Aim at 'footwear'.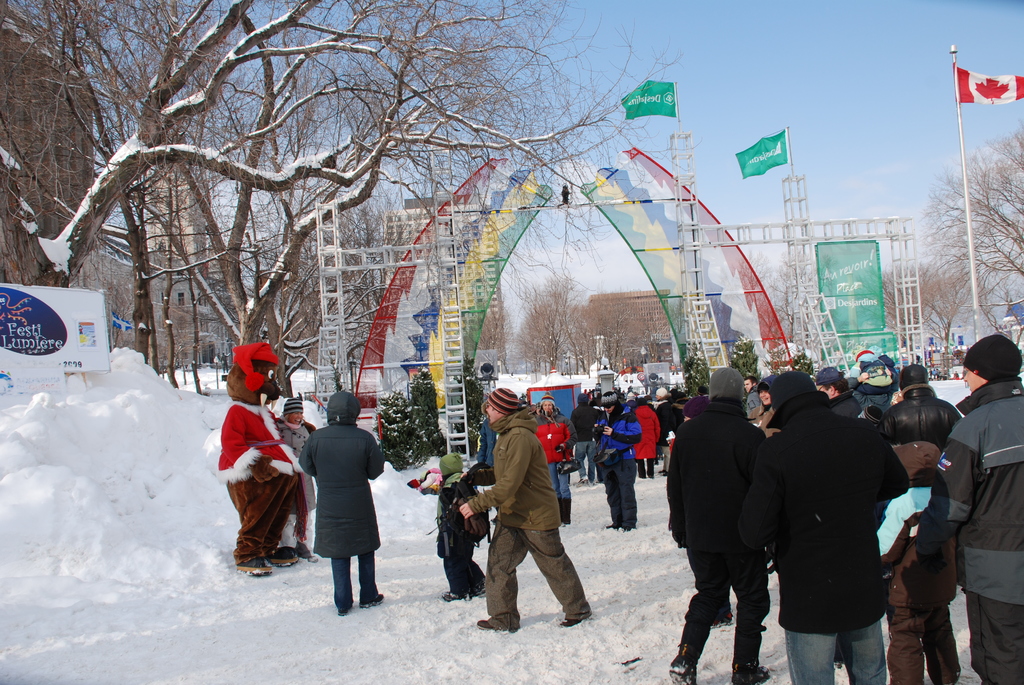
Aimed at (left=364, top=592, right=385, bottom=607).
